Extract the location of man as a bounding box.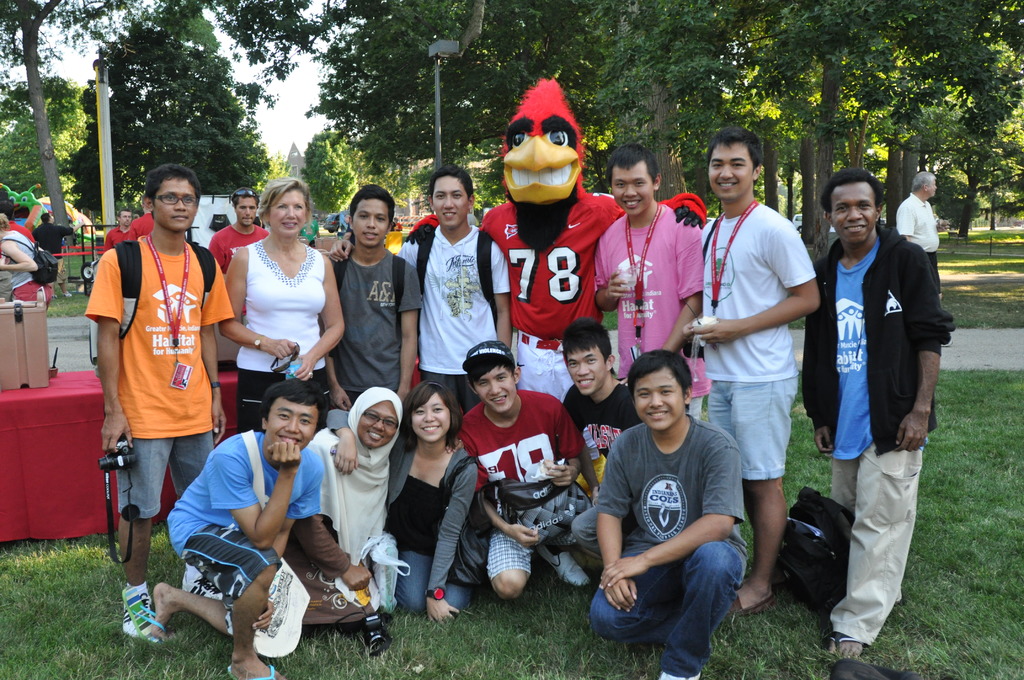
bbox=(102, 211, 135, 249).
